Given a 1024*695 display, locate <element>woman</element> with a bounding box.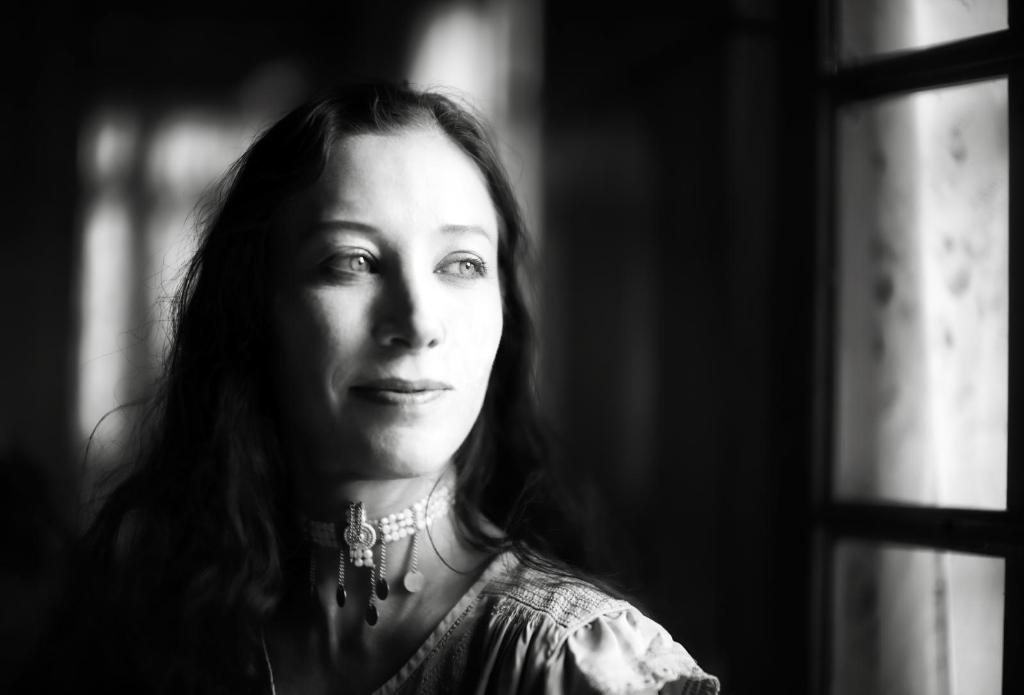
Located: [58,71,695,682].
